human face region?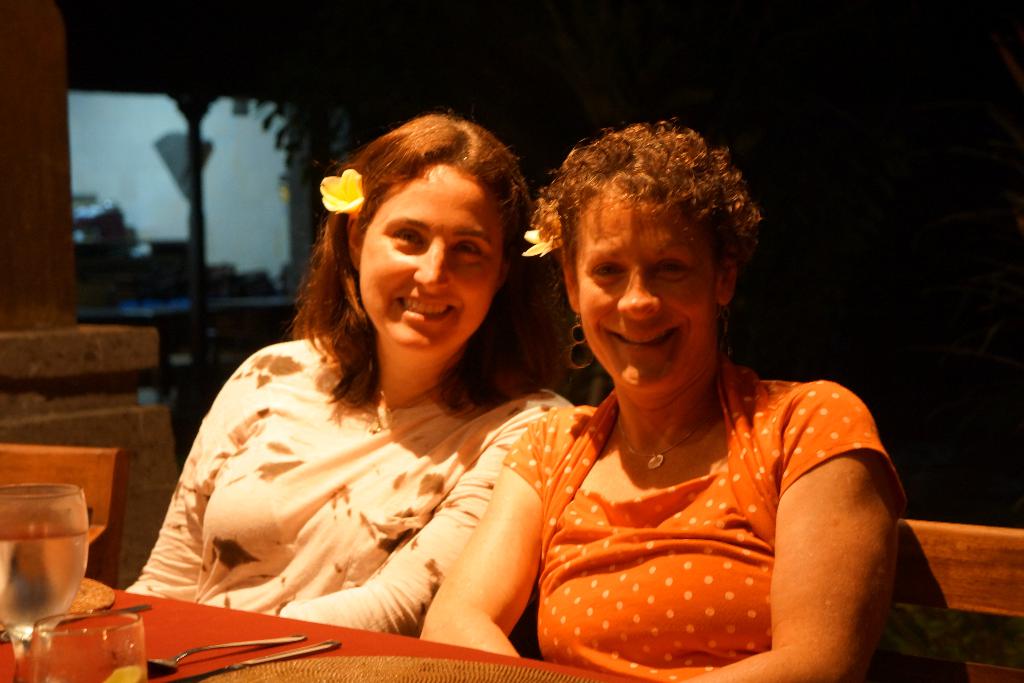
left=573, top=189, right=713, bottom=393
